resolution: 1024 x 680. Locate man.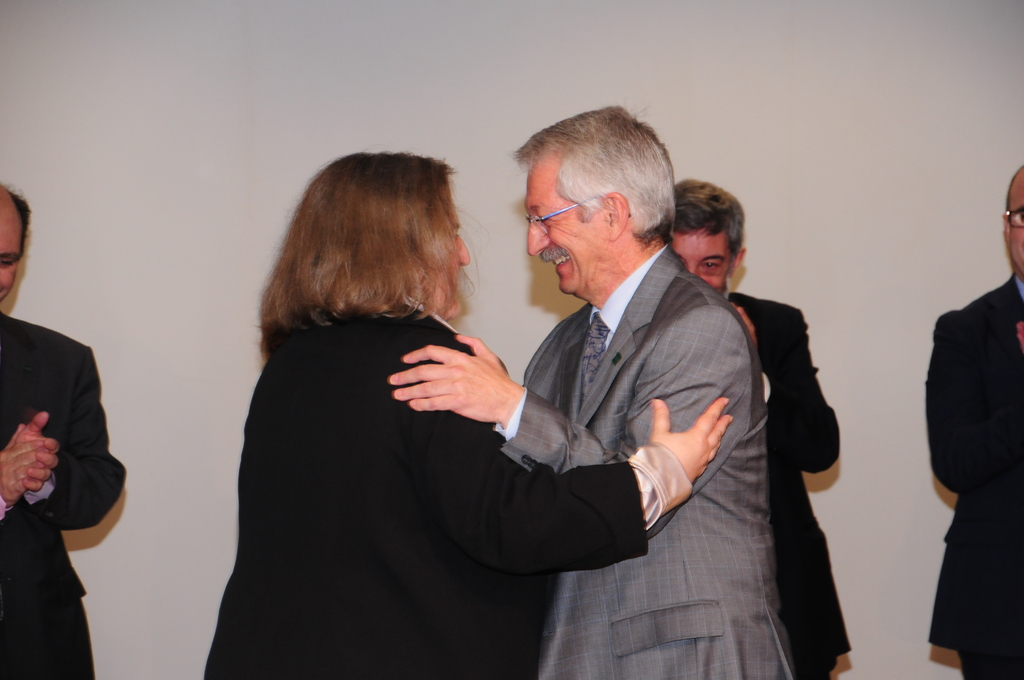
(668, 176, 847, 679).
